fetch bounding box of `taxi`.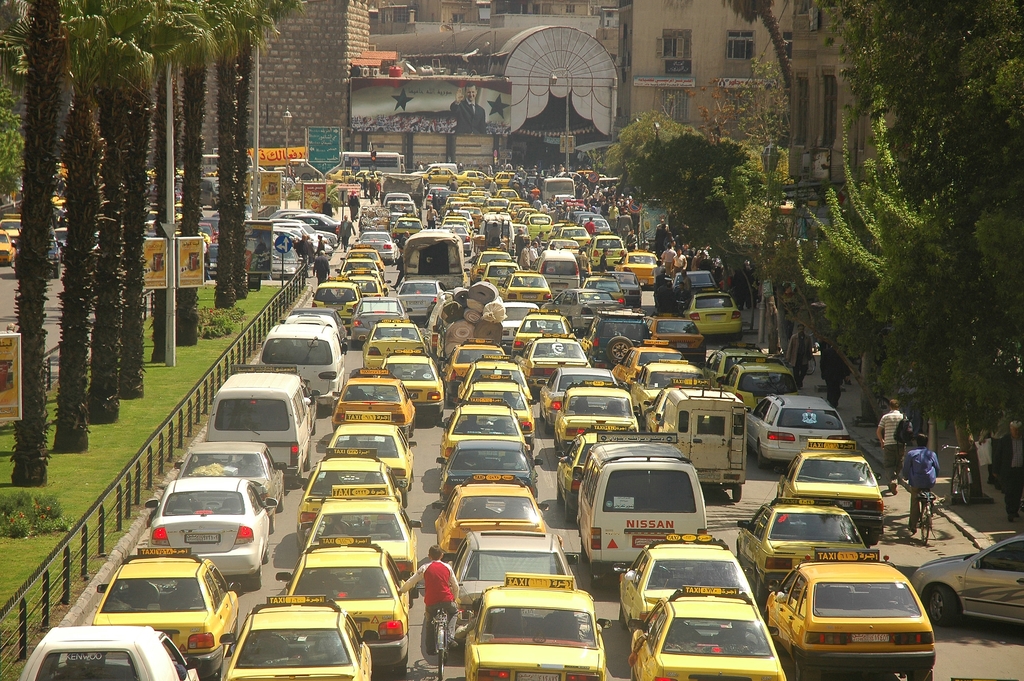
Bbox: (464,572,610,680).
